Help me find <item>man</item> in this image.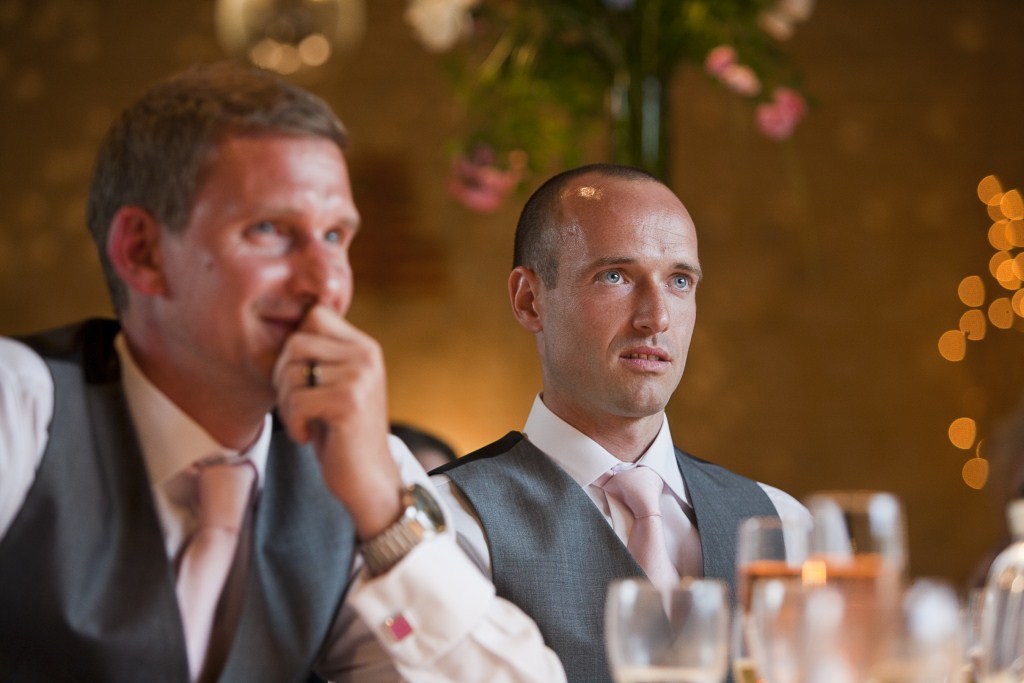
Found it: box(364, 161, 857, 672).
